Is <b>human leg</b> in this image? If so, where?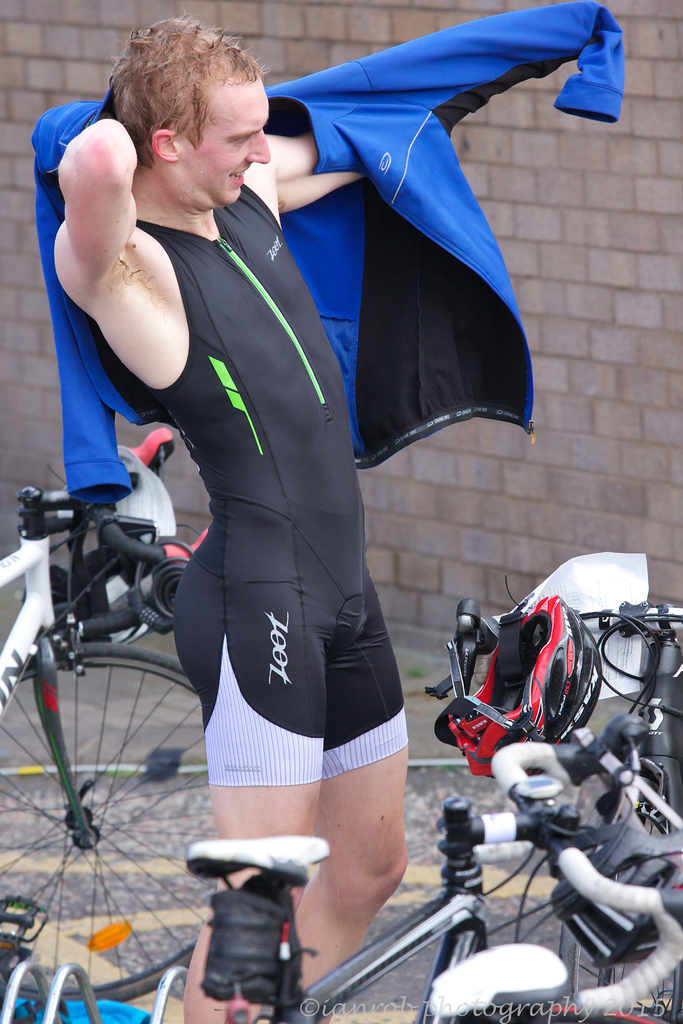
Yes, at x1=168 y1=543 x2=312 y2=1023.
